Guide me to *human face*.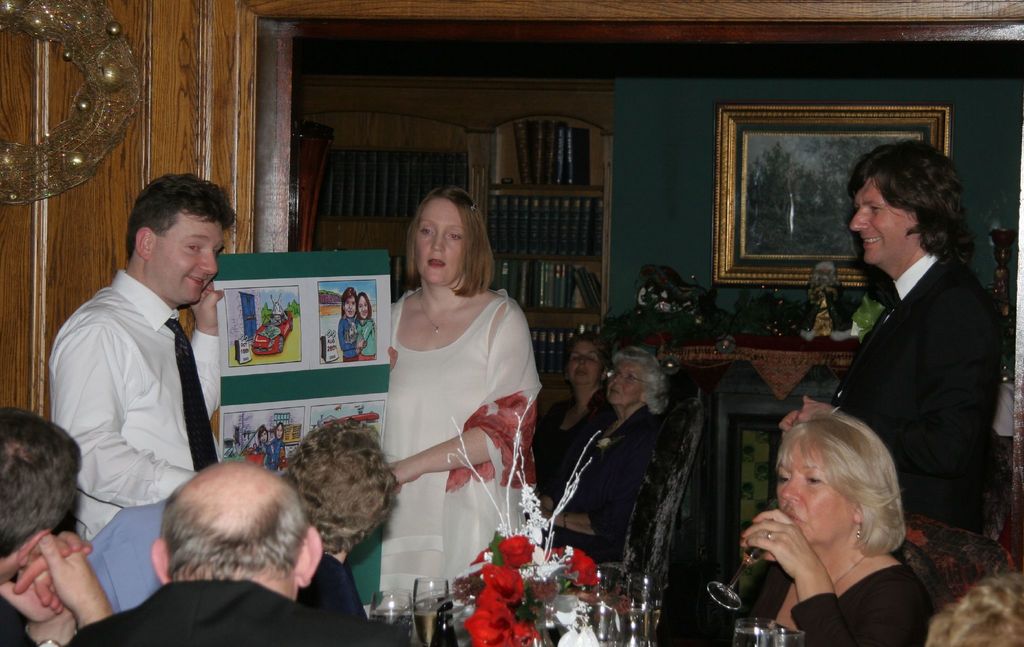
Guidance: [780,431,852,546].
